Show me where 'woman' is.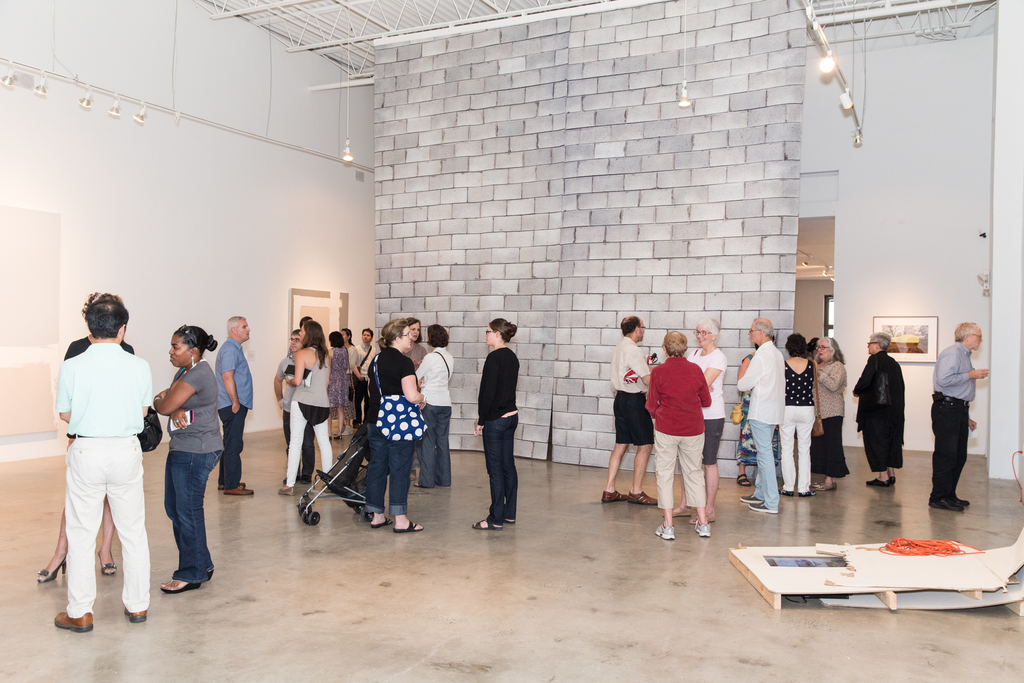
'woman' is at {"x1": 415, "y1": 323, "x2": 455, "y2": 489}.
